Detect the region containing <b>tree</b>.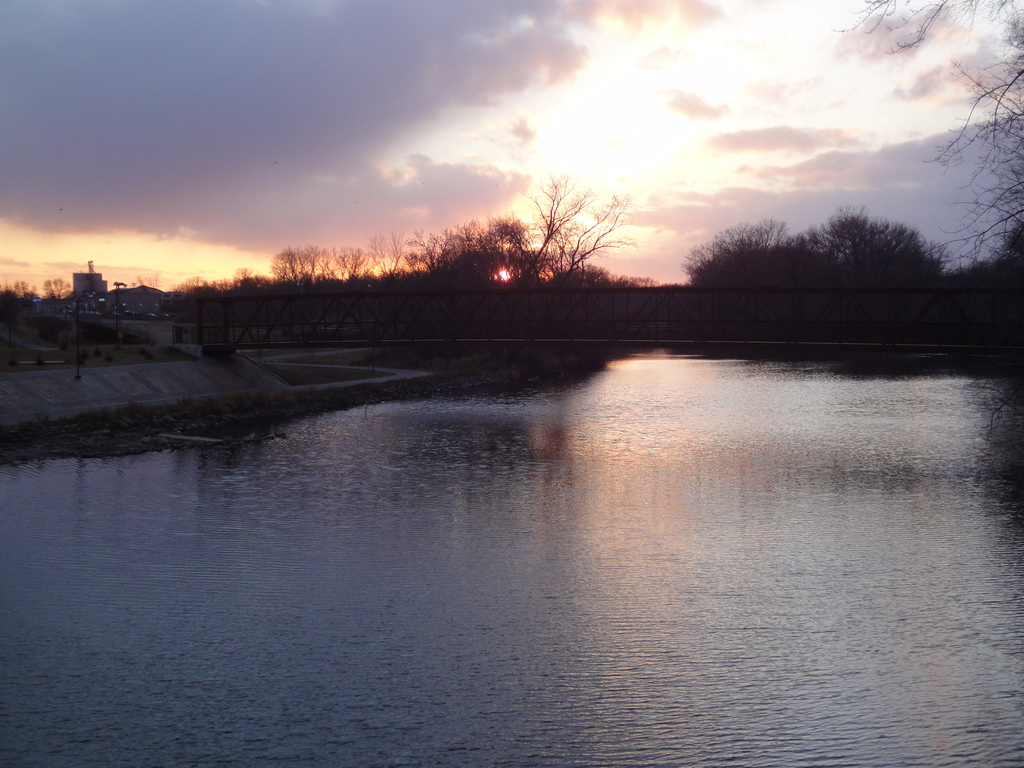
detection(831, 0, 1023, 268).
